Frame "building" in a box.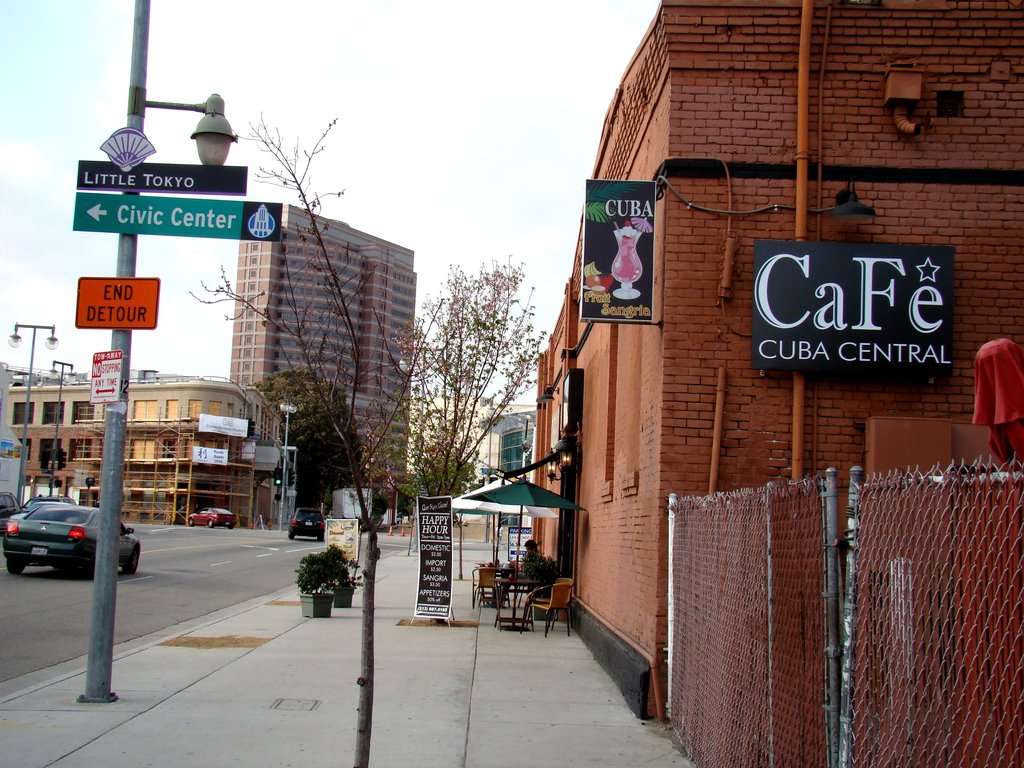
left=225, top=203, right=417, bottom=479.
